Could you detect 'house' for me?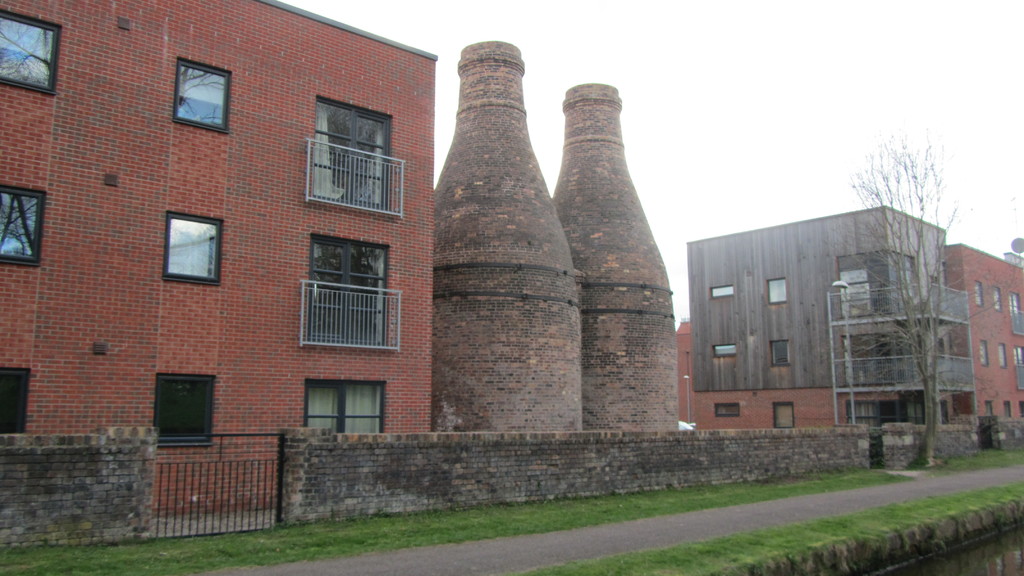
Detection result: bbox=(0, 0, 436, 521).
